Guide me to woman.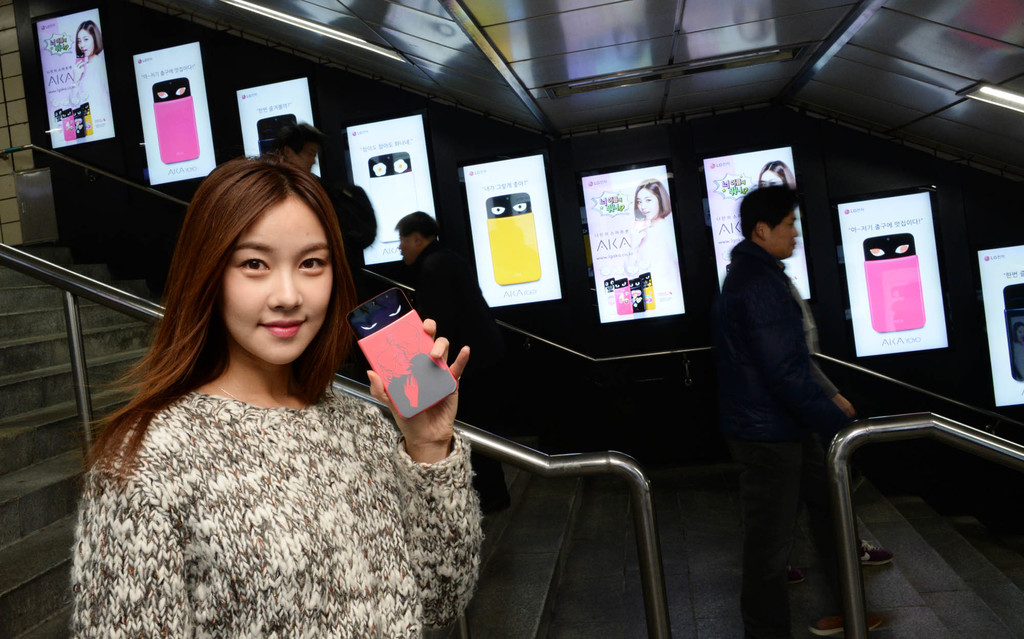
Guidance: rect(627, 177, 671, 291).
